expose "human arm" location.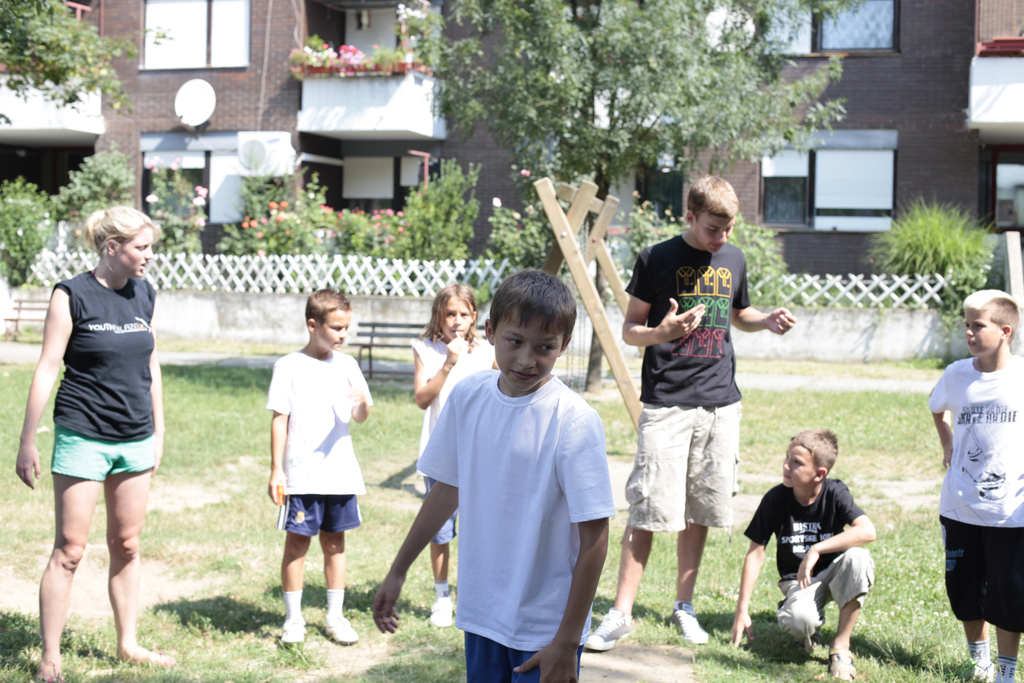
Exposed at bbox(724, 497, 778, 649).
